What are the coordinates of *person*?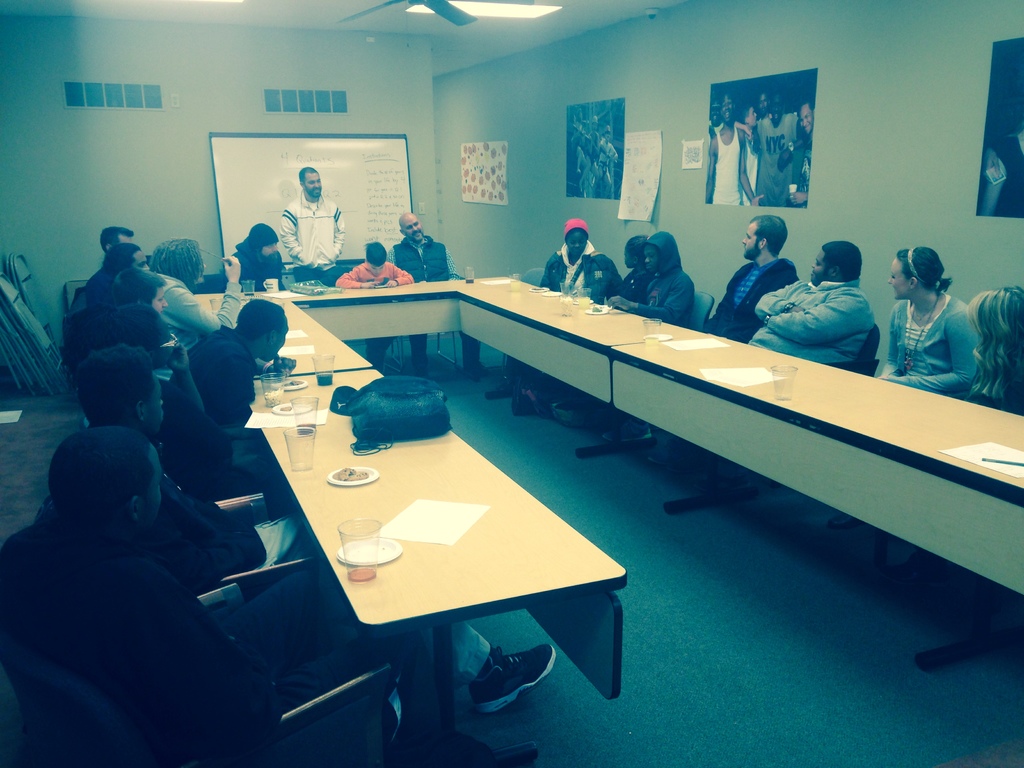
left=753, top=239, right=893, bottom=375.
